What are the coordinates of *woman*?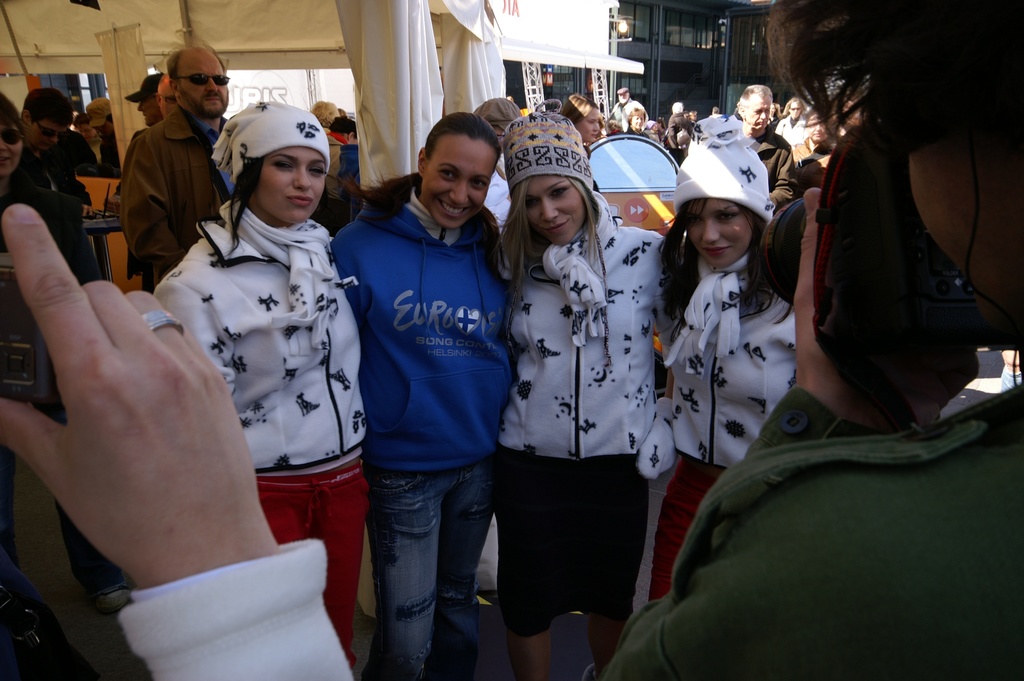
bbox=[155, 103, 367, 676].
